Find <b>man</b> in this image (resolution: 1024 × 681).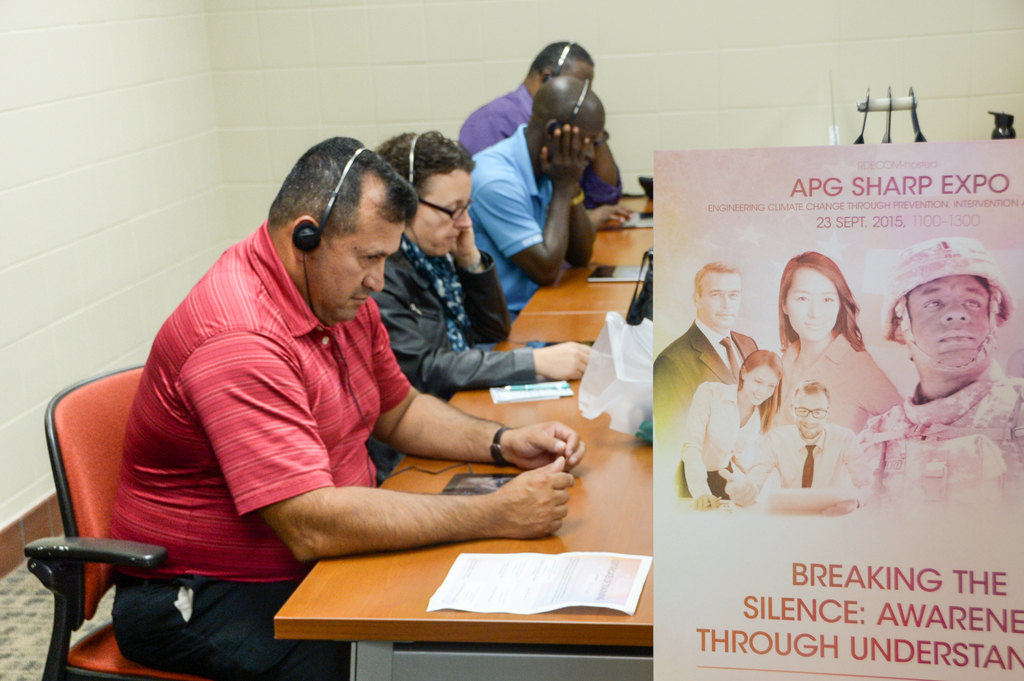
Rect(860, 238, 1023, 513).
